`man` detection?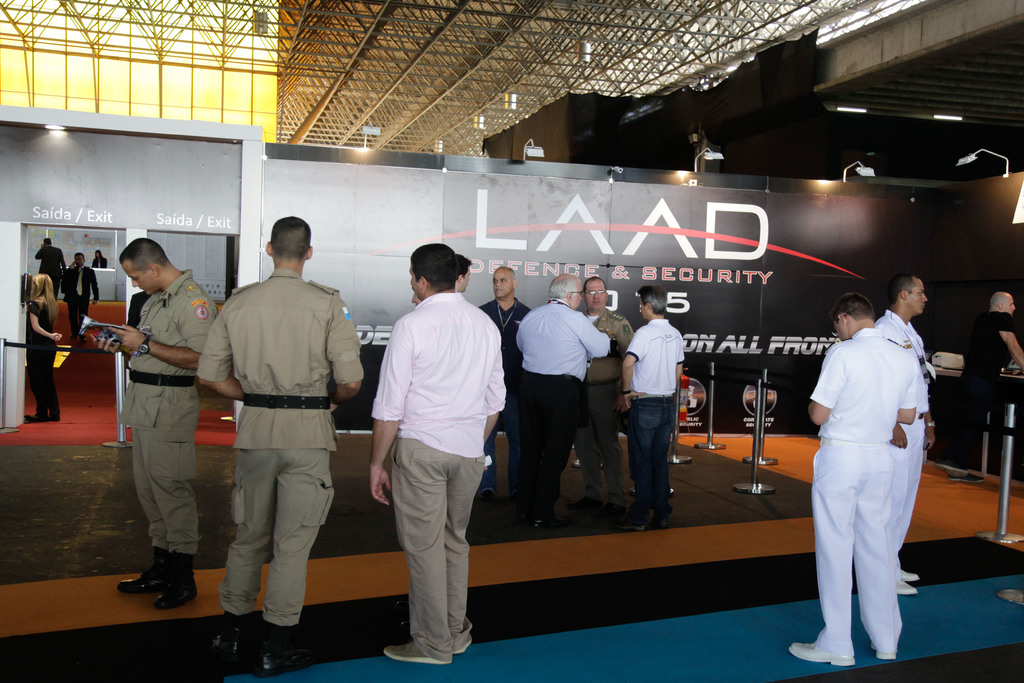
rect(451, 252, 472, 300)
